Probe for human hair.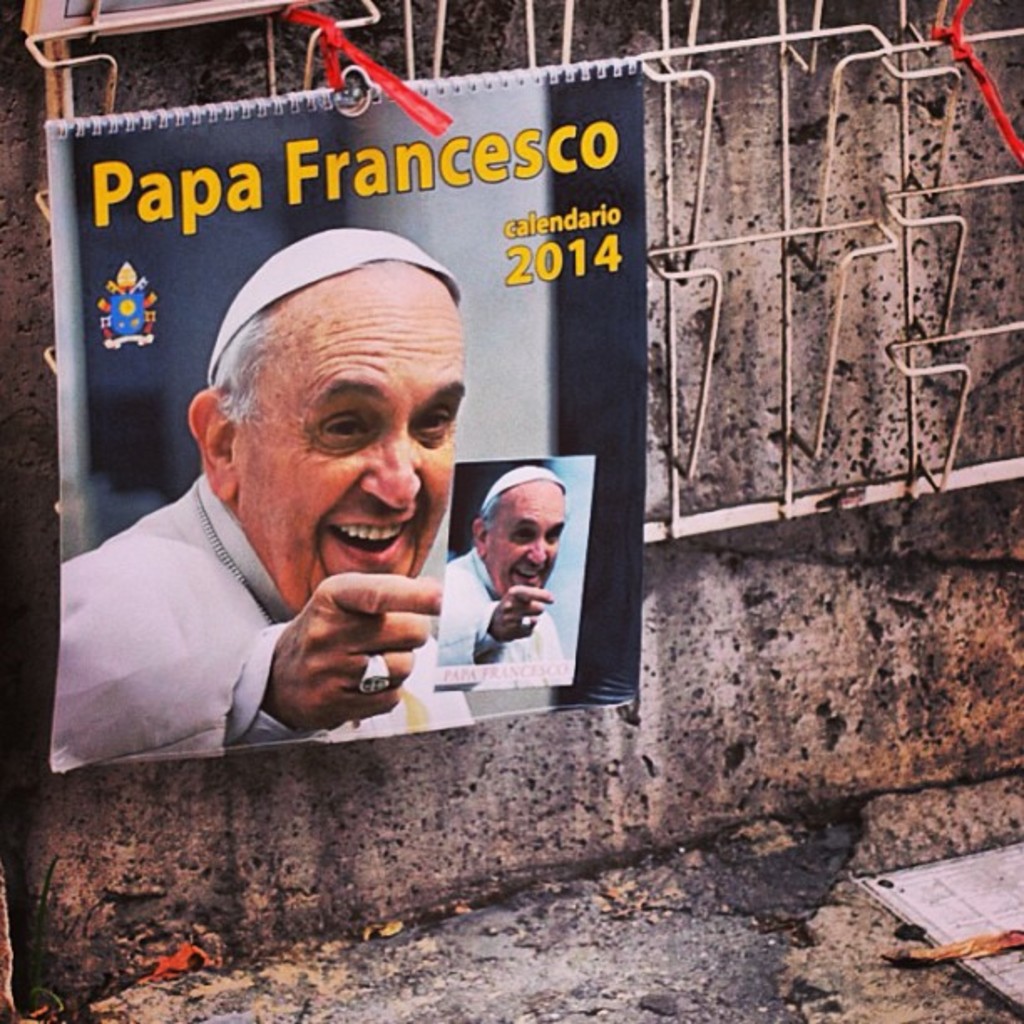
Probe result: rect(206, 311, 279, 428).
